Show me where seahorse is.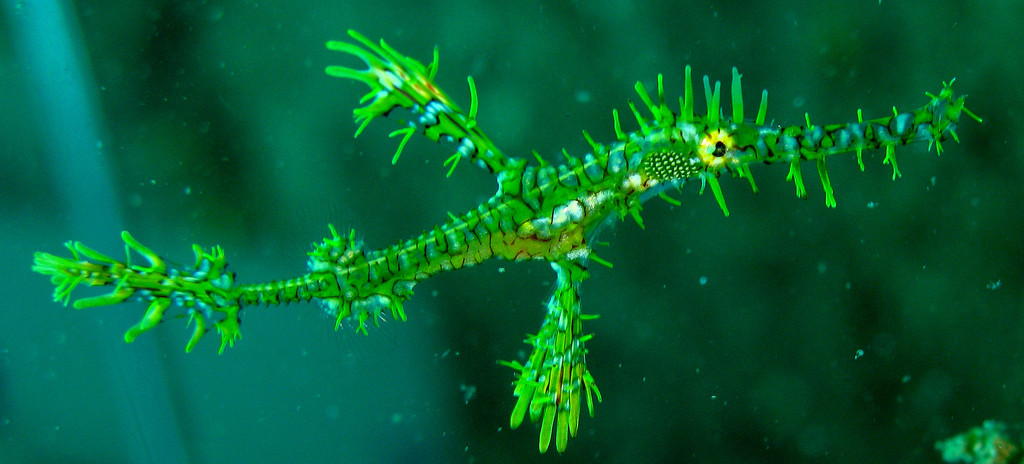
seahorse is at box=[33, 29, 987, 452].
